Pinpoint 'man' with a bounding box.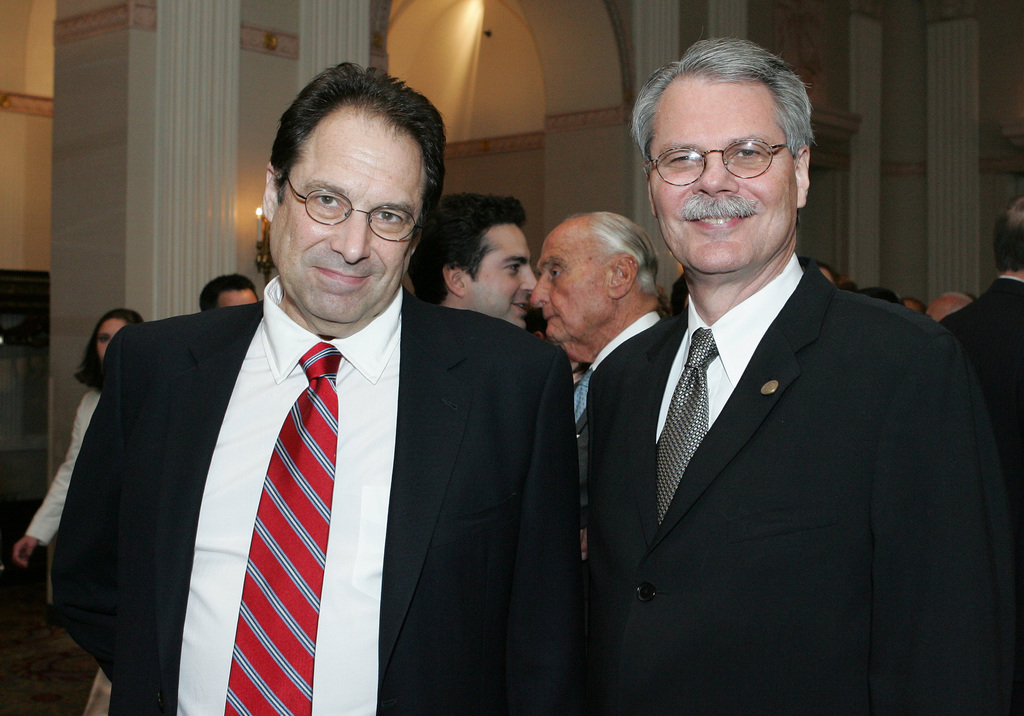
[x1=583, y1=35, x2=1023, y2=715].
